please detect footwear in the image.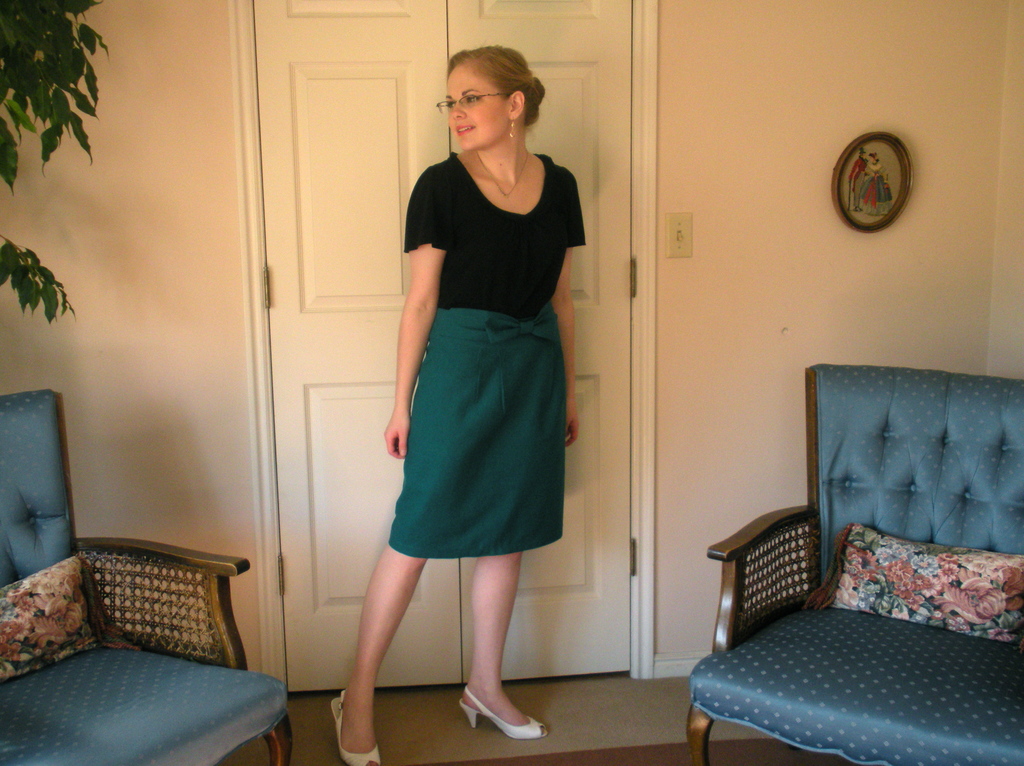
(left=458, top=684, right=545, bottom=744).
